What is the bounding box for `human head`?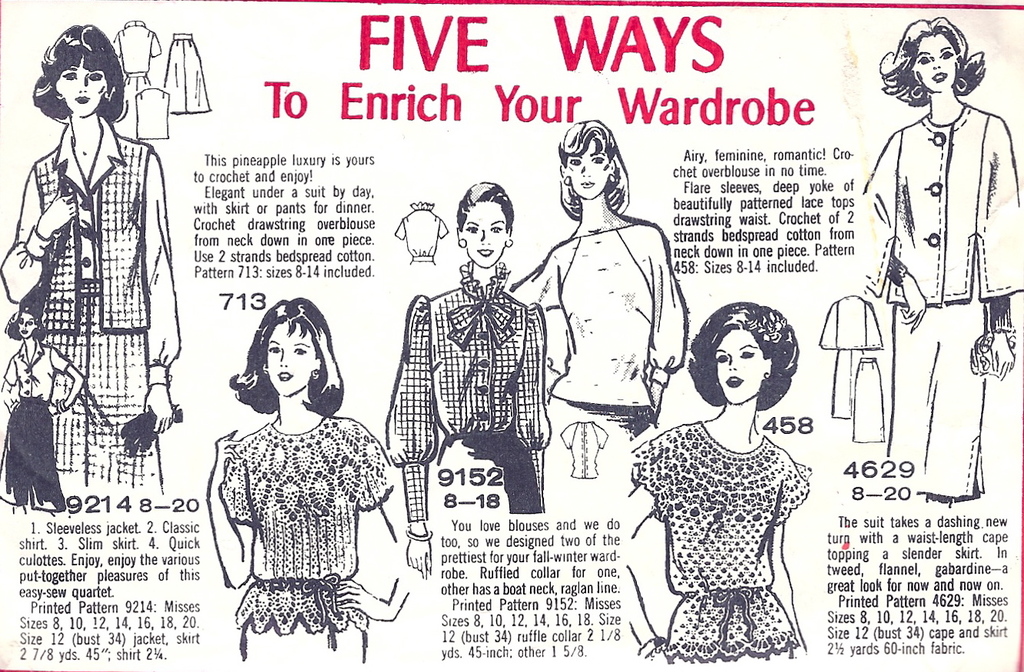
691,302,802,403.
